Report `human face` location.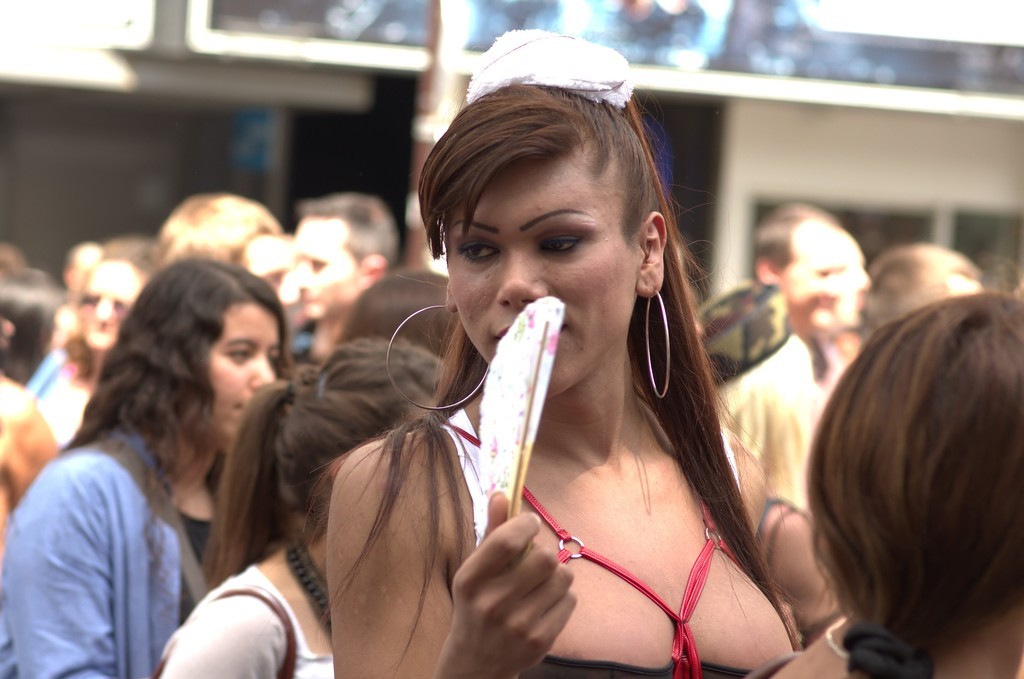
Report: {"x1": 74, "y1": 259, "x2": 140, "y2": 354}.
